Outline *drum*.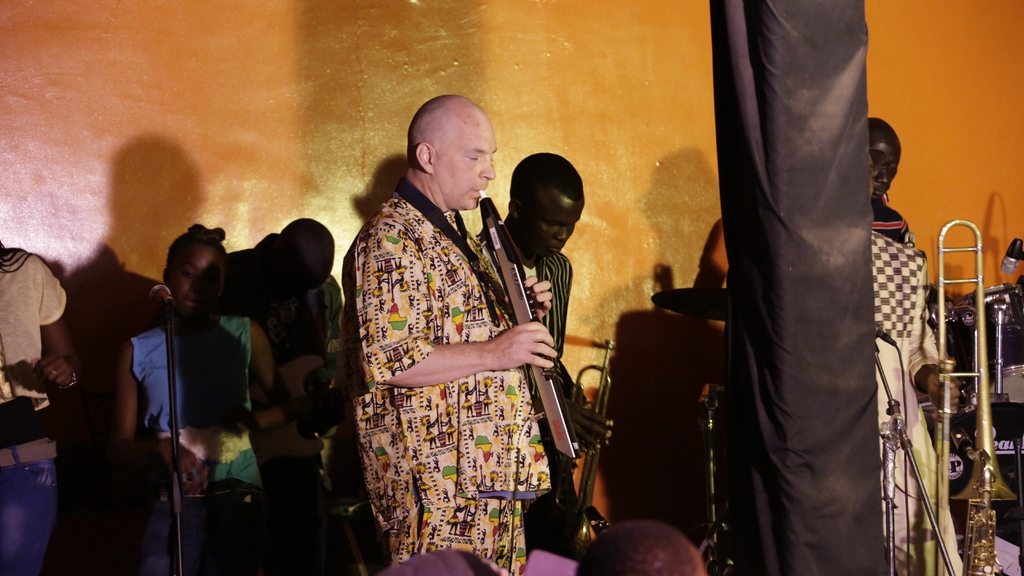
Outline: (x1=950, y1=280, x2=1023, y2=381).
